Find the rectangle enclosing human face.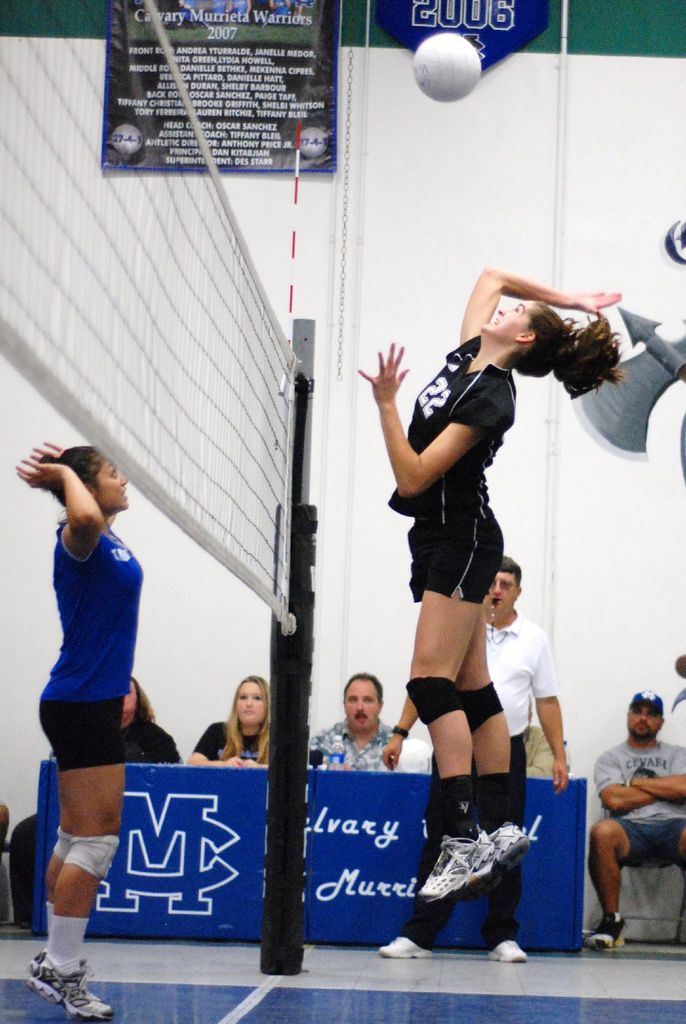
locate(626, 701, 664, 738).
